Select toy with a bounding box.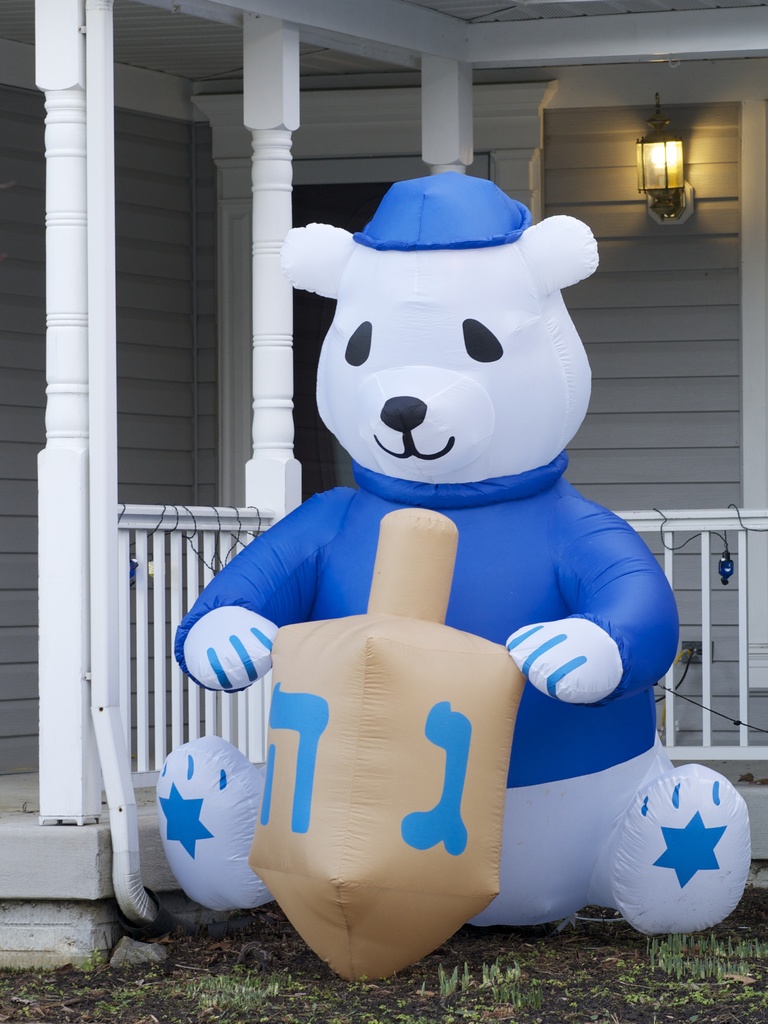
box(196, 157, 677, 921).
